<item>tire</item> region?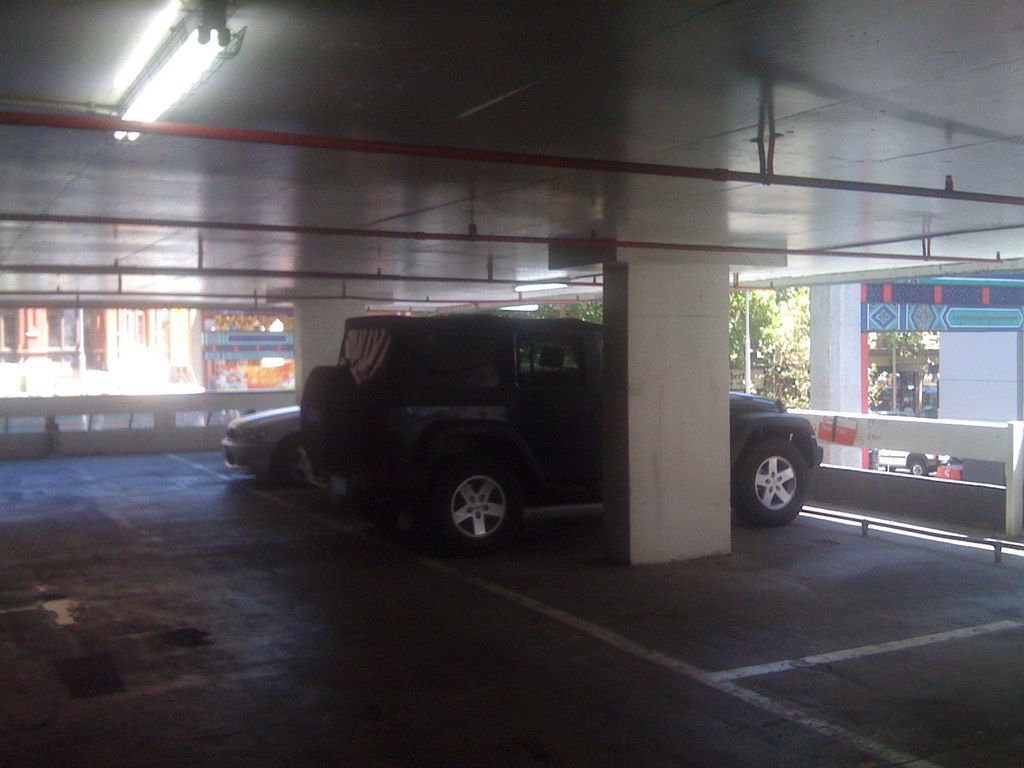
left=909, top=458, right=926, bottom=476
